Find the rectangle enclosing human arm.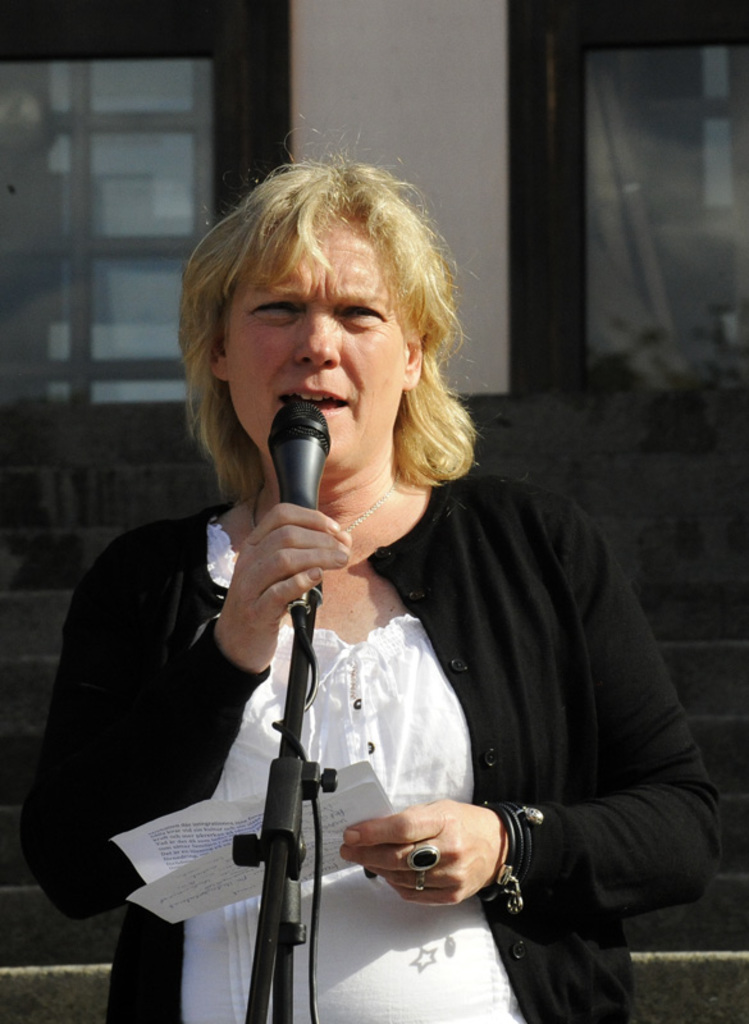
<bbox>67, 497, 333, 961</bbox>.
